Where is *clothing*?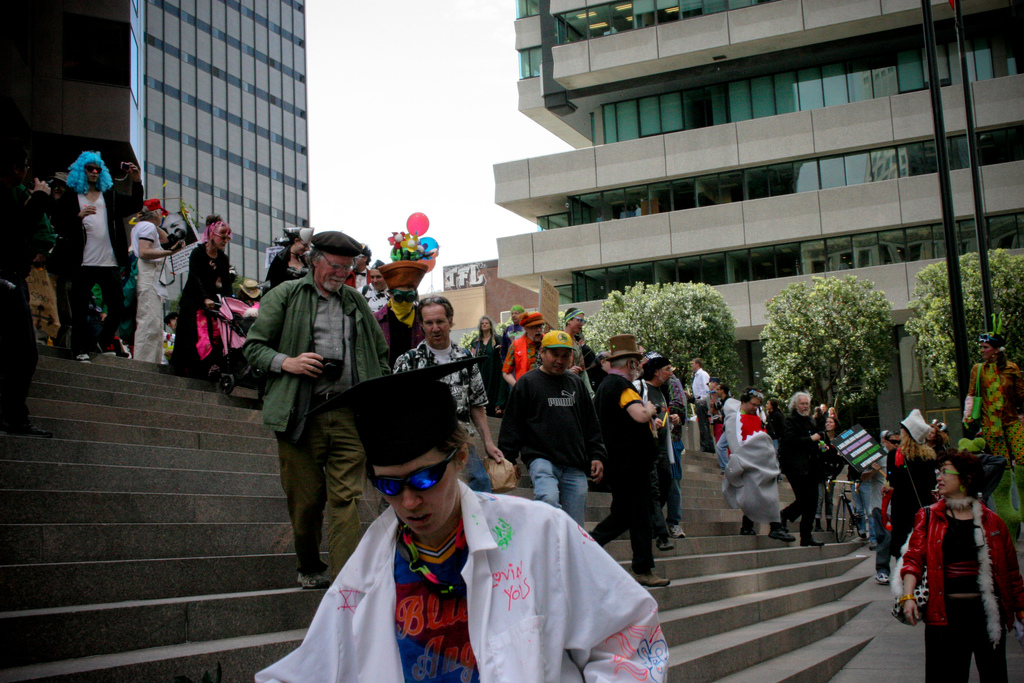
bbox=[733, 409, 783, 525].
